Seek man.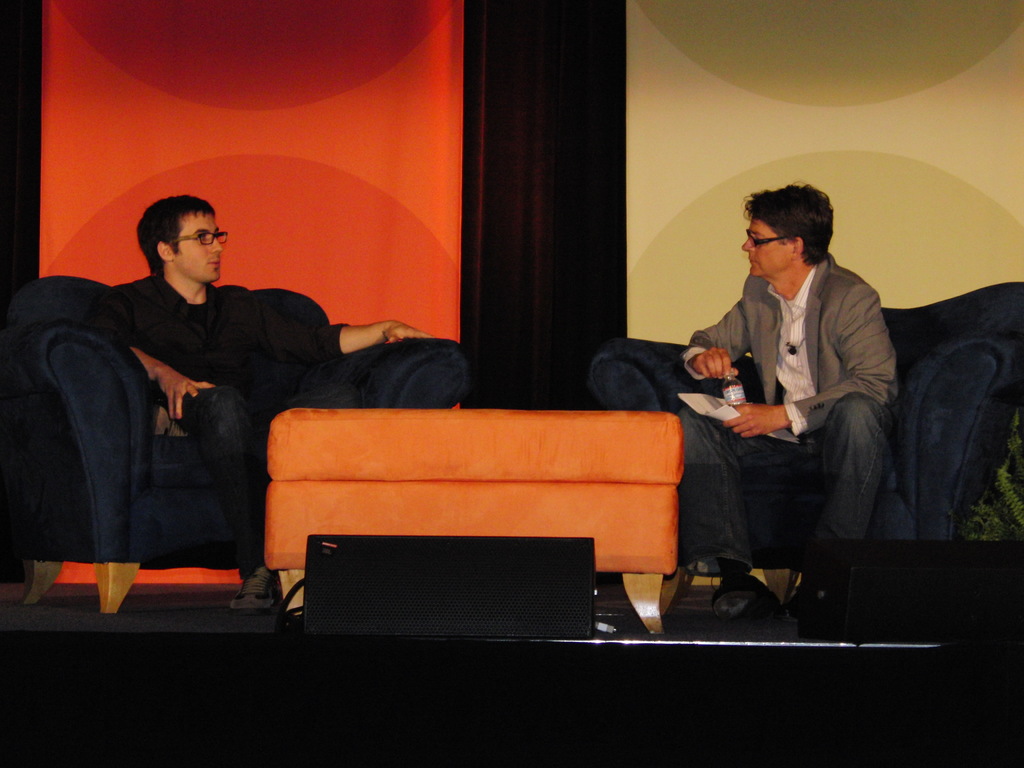
{"left": 676, "top": 183, "right": 904, "bottom": 638}.
